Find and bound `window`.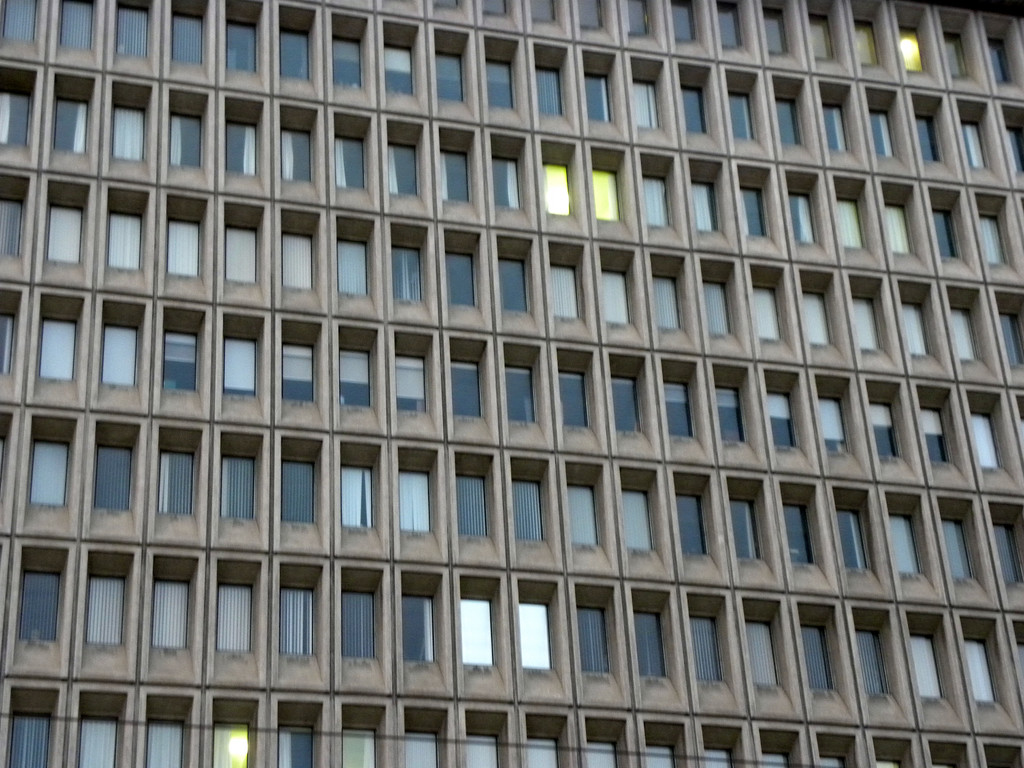
Bound: 72 541 143 688.
